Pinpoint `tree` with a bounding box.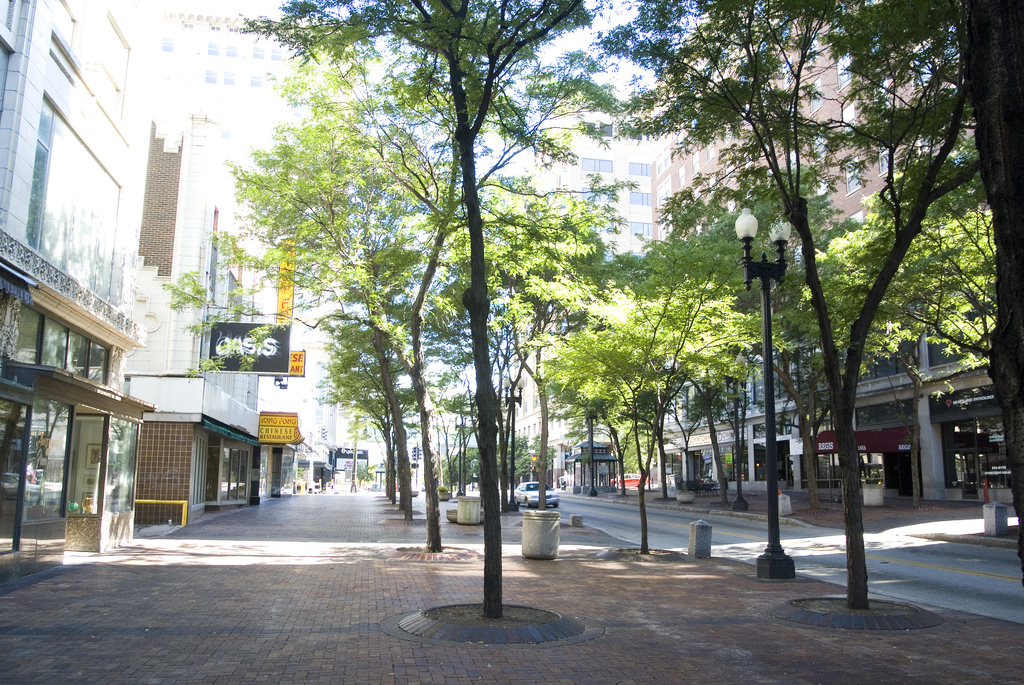
{"x1": 602, "y1": 0, "x2": 1023, "y2": 606}.
